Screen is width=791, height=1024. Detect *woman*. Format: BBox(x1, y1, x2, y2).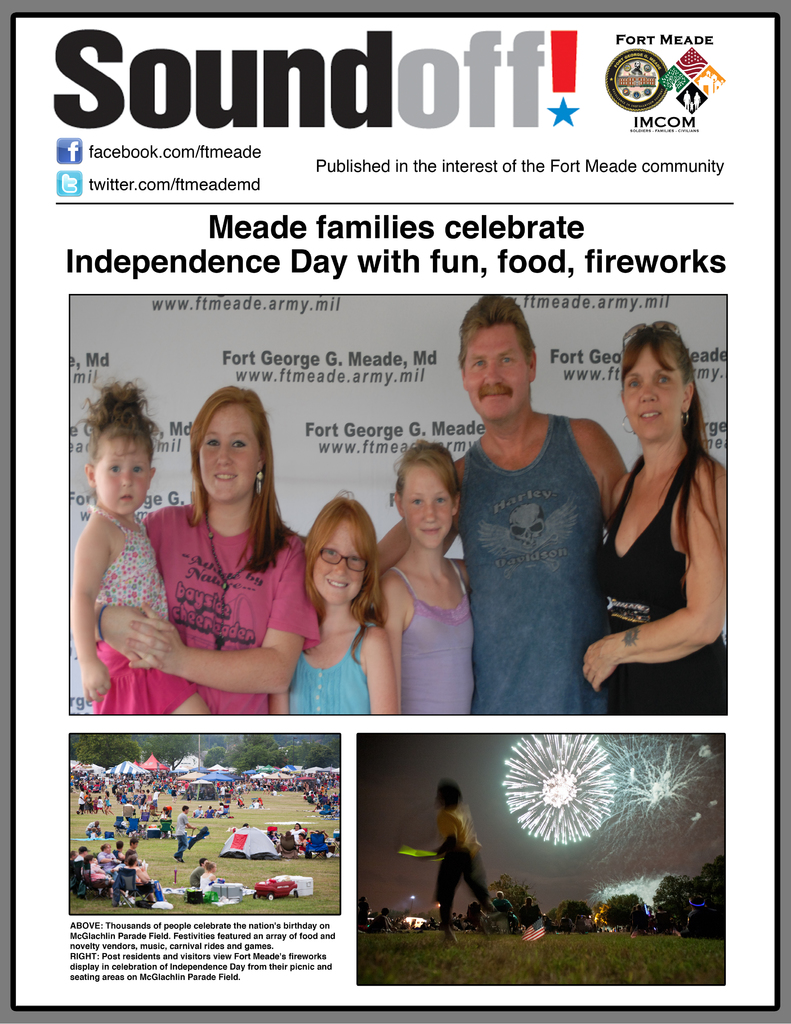
BBox(91, 382, 322, 714).
